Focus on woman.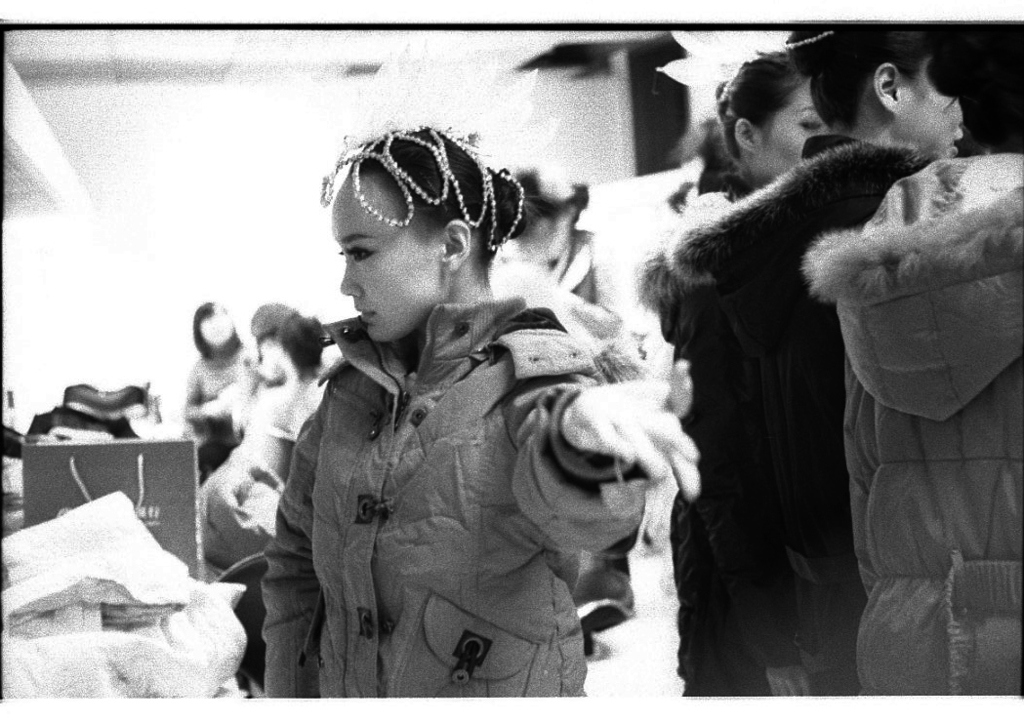
Focused at {"left": 804, "top": 25, "right": 1022, "bottom": 694}.
